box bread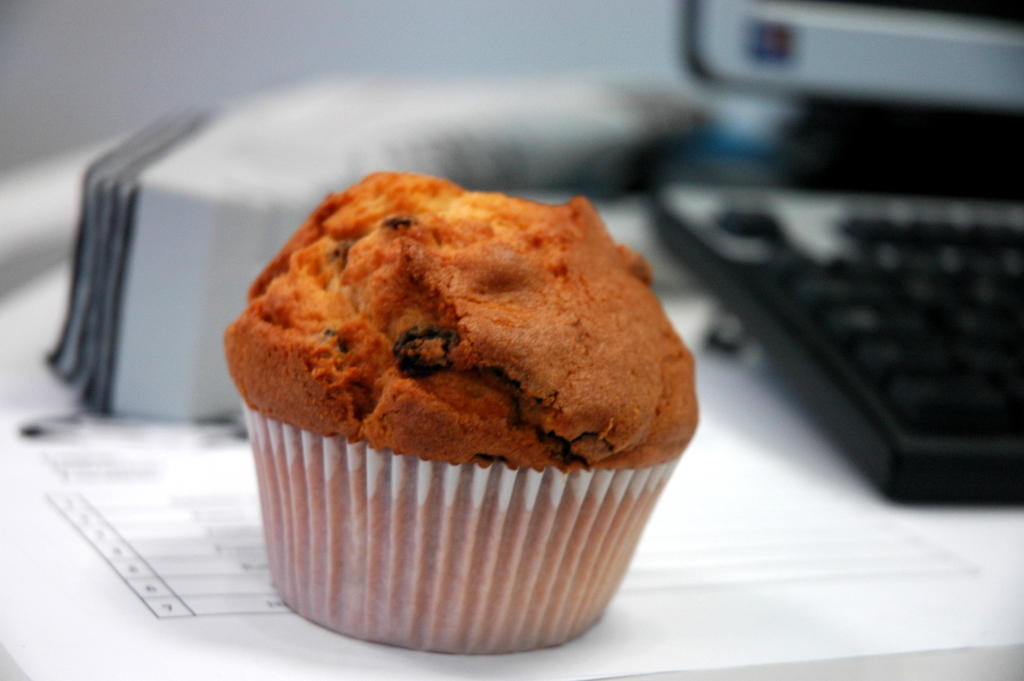
(215, 164, 716, 588)
